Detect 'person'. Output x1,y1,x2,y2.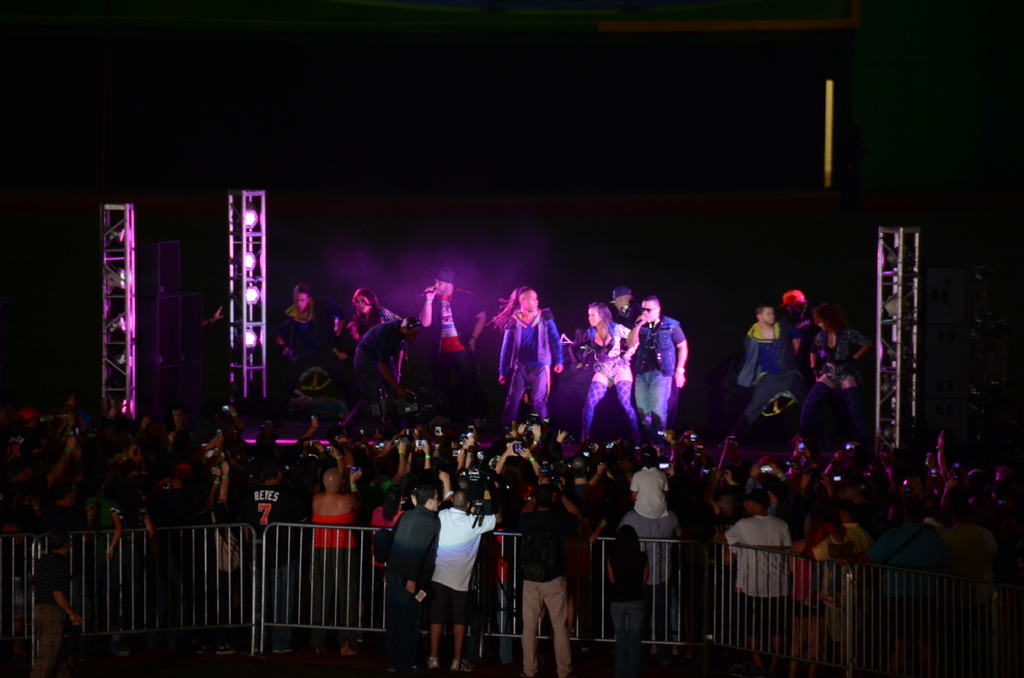
341,313,420,438.
